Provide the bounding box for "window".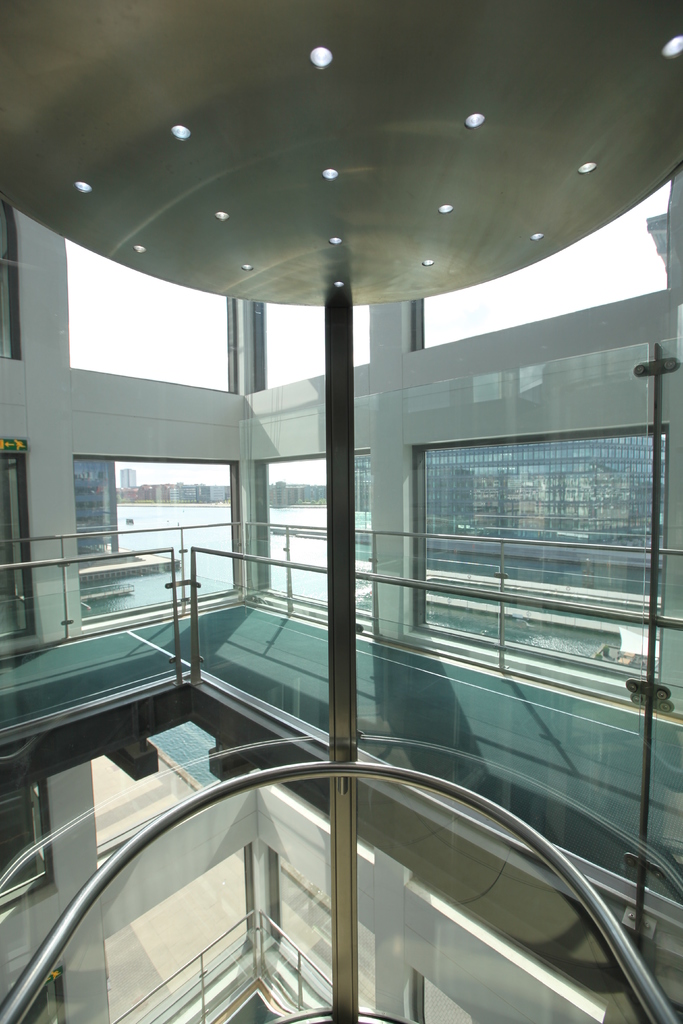
422/180/666/338.
